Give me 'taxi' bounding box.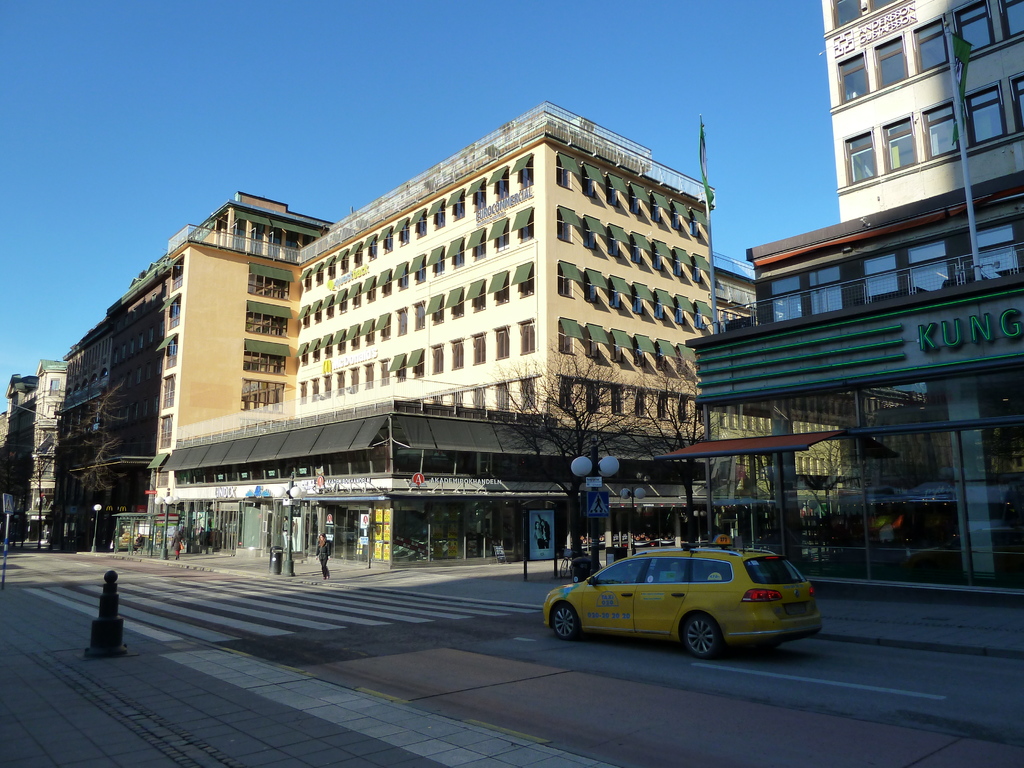
[526, 536, 831, 659].
